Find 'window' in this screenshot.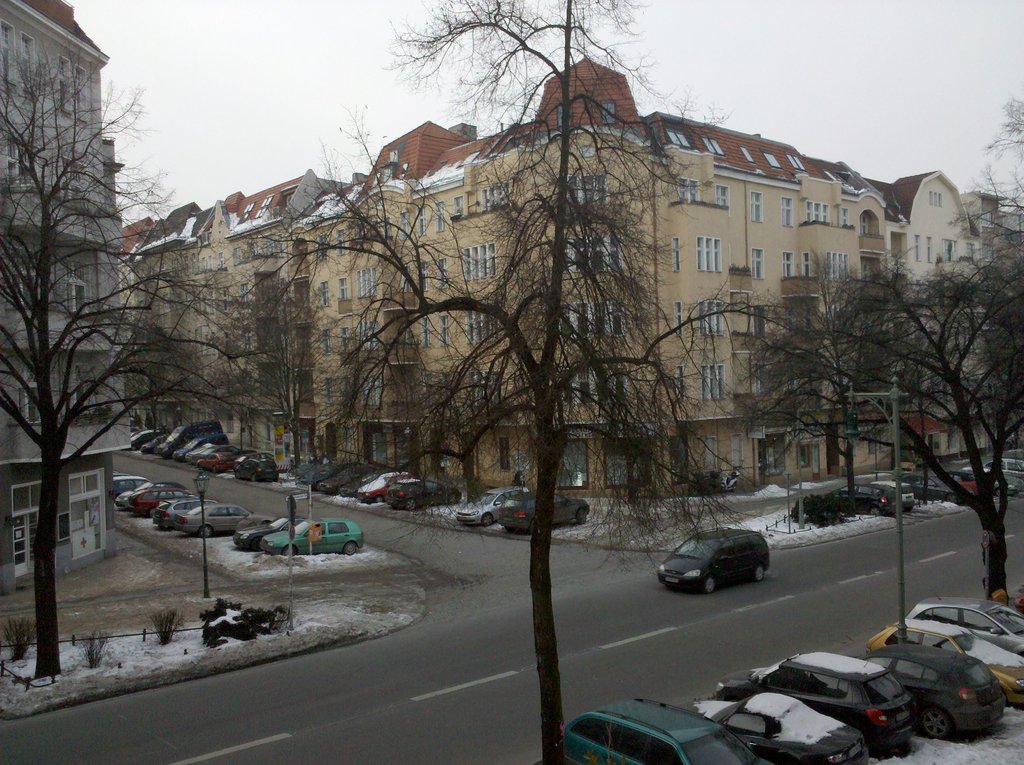
The bounding box for 'window' is left=783, top=309, right=795, bottom=339.
